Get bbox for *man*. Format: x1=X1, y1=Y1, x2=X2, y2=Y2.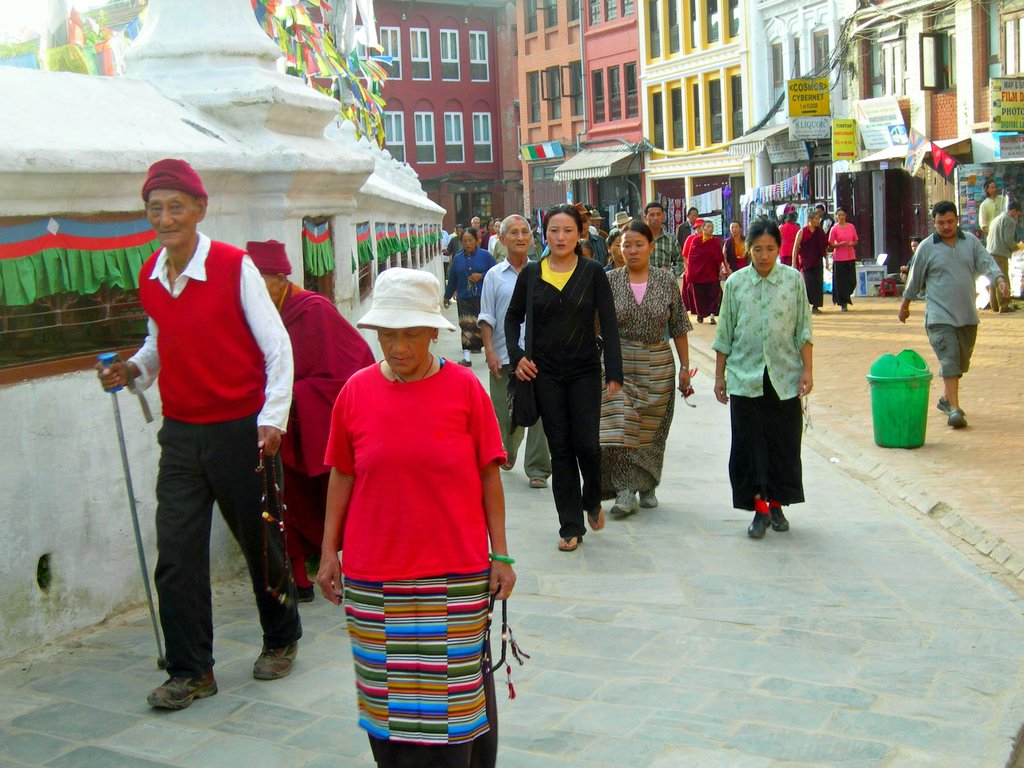
x1=813, y1=205, x2=836, y2=247.
